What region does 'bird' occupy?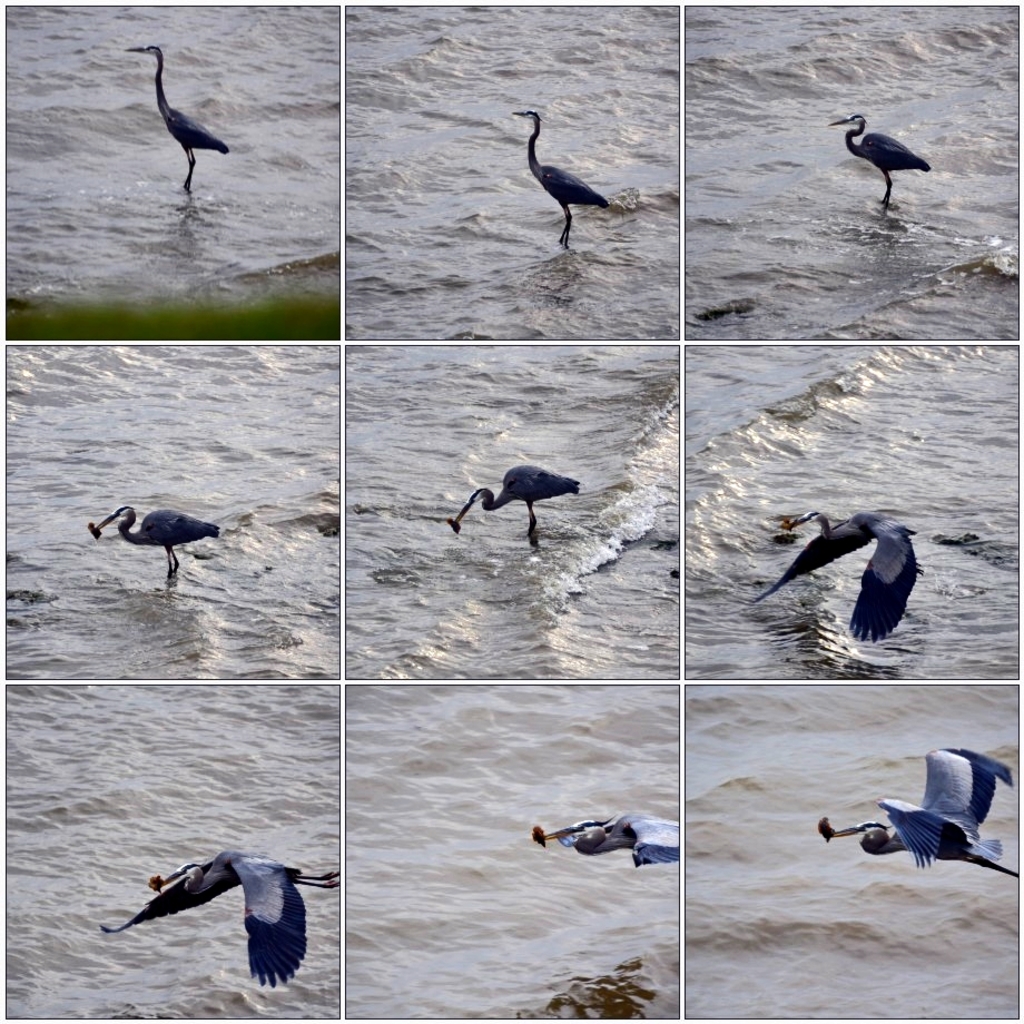
x1=534, y1=813, x2=679, y2=872.
